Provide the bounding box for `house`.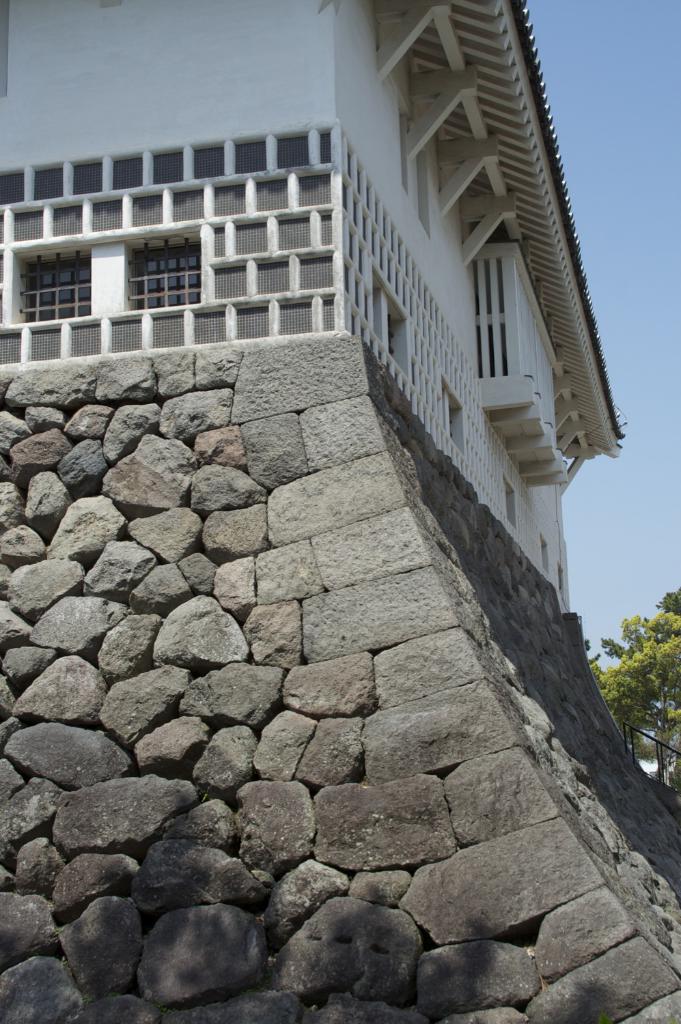
bbox=(0, 0, 625, 615).
